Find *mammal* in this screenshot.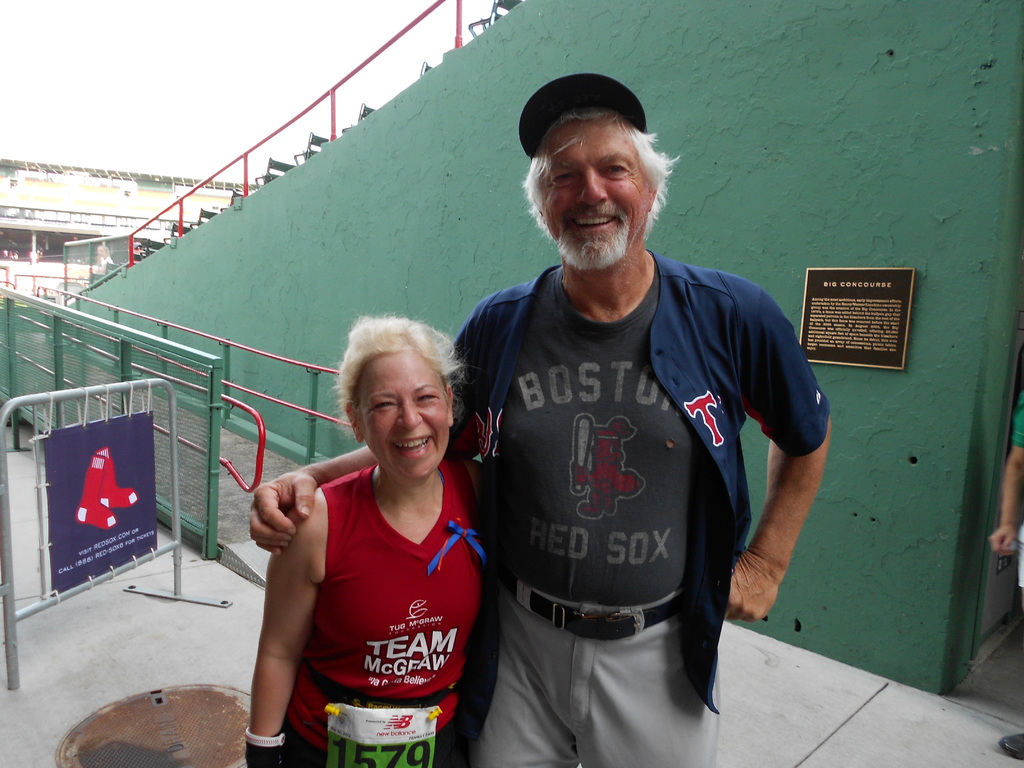
The bounding box for *mammal* is <region>248, 74, 832, 767</region>.
